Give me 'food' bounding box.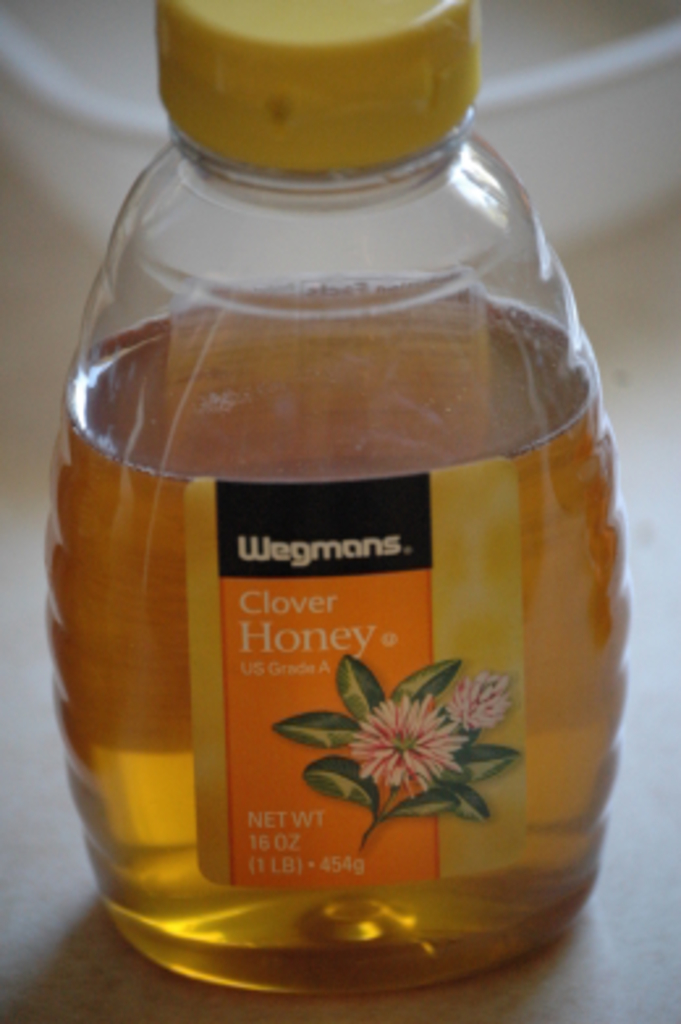
65,105,613,938.
